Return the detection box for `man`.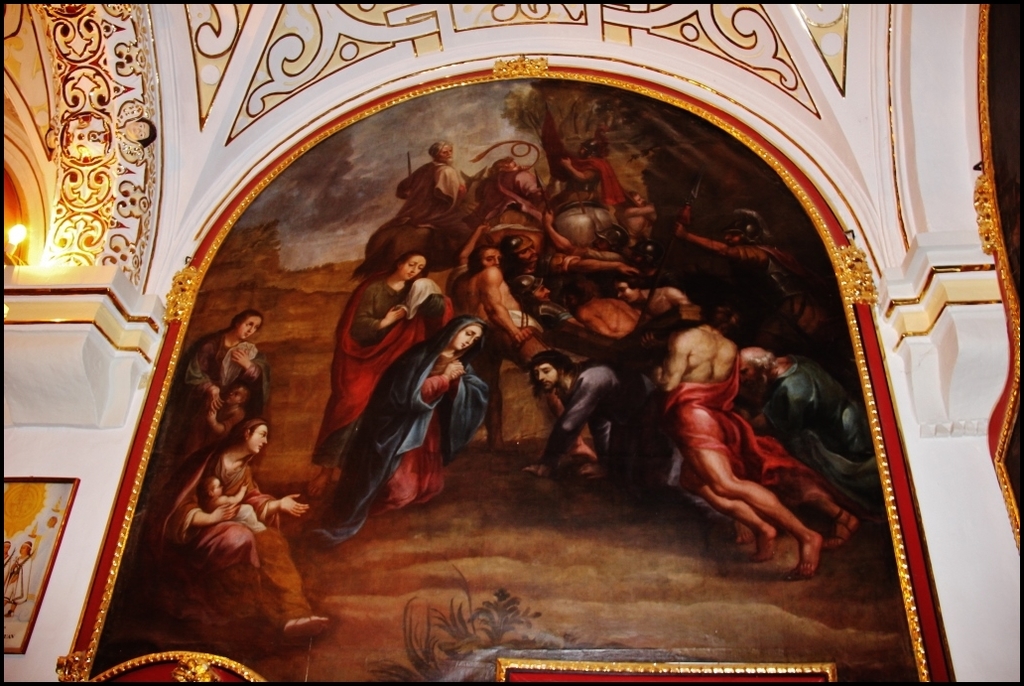
472, 148, 547, 229.
